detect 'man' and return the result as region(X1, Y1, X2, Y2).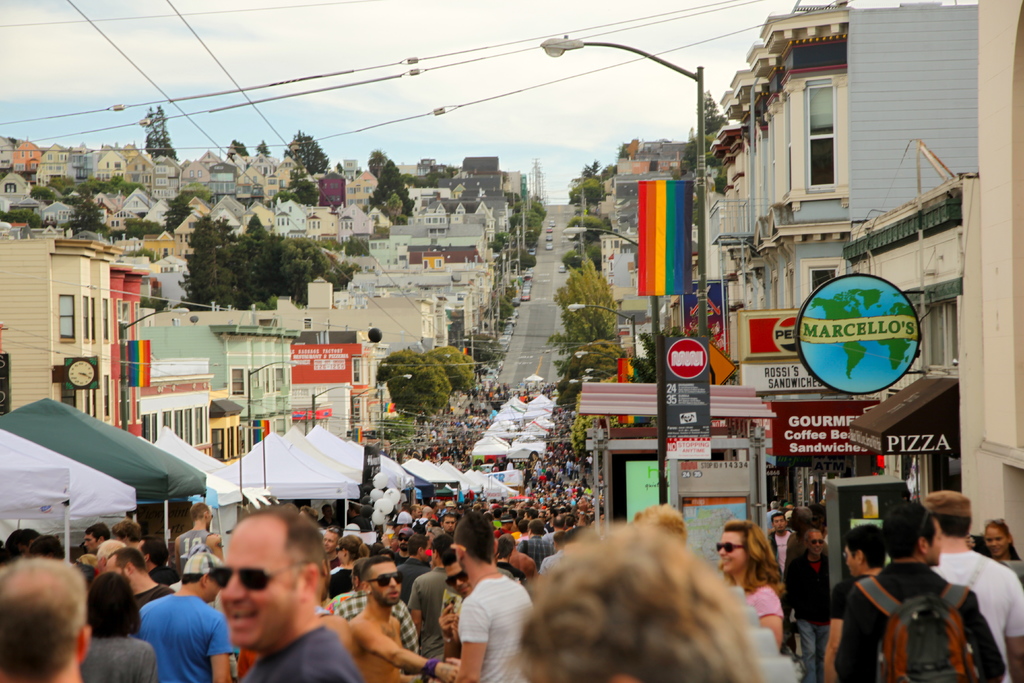
region(768, 513, 790, 659).
